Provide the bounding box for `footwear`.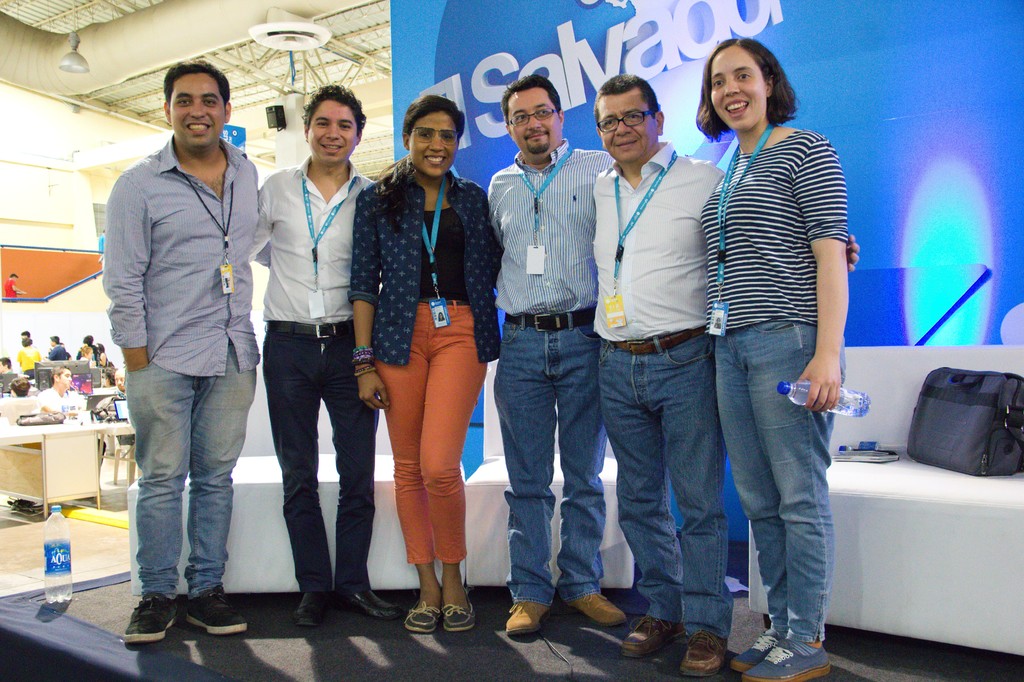
l=505, t=595, r=556, b=636.
